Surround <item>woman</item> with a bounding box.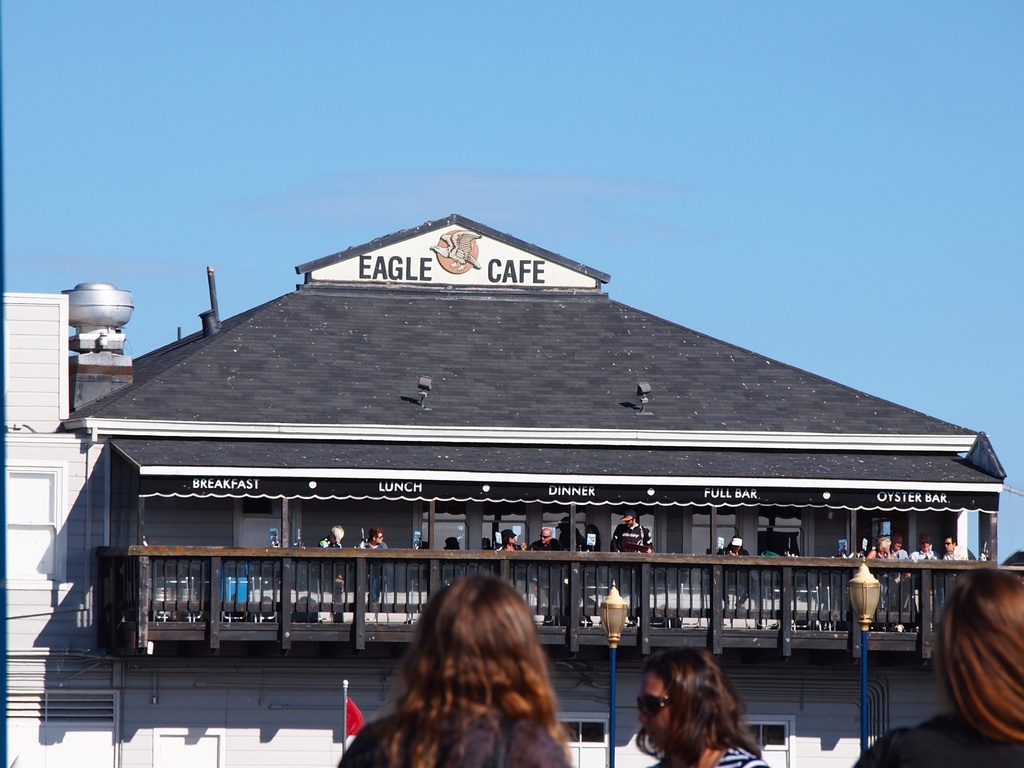
(x1=633, y1=642, x2=789, y2=767).
